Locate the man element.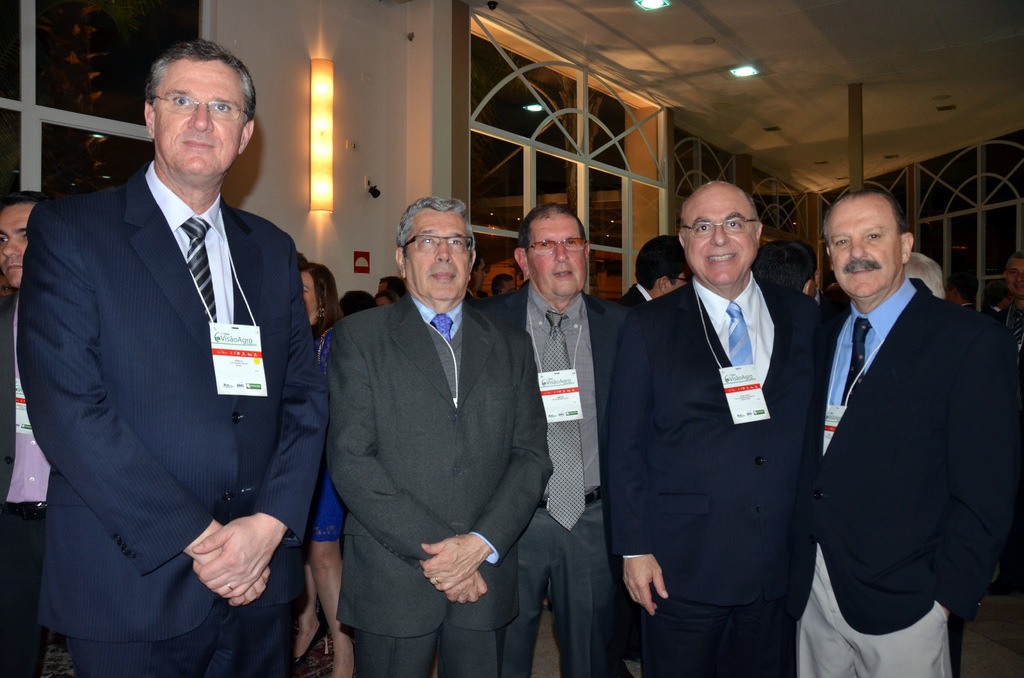
Element bbox: (left=492, top=276, right=518, bottom=296).
